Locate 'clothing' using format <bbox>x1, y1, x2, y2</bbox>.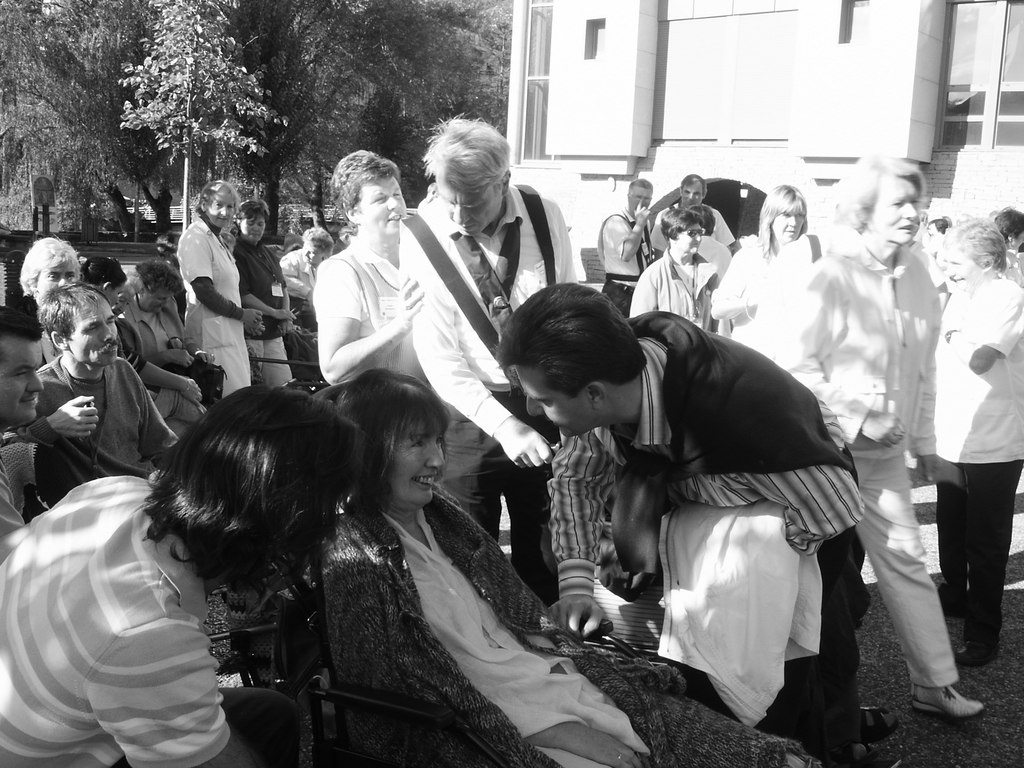
<bbox>0, 482, 250, 765</bbox>.
